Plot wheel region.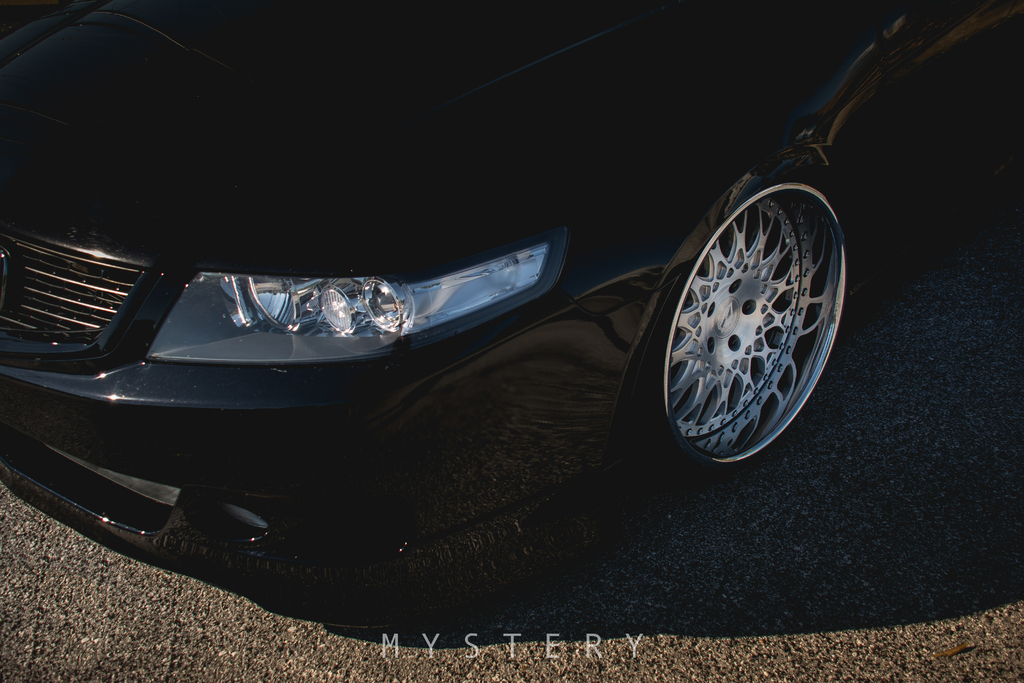
Plotted at {"x1": 624, "y1": 164, "x2": 861, "y2": 491}.
